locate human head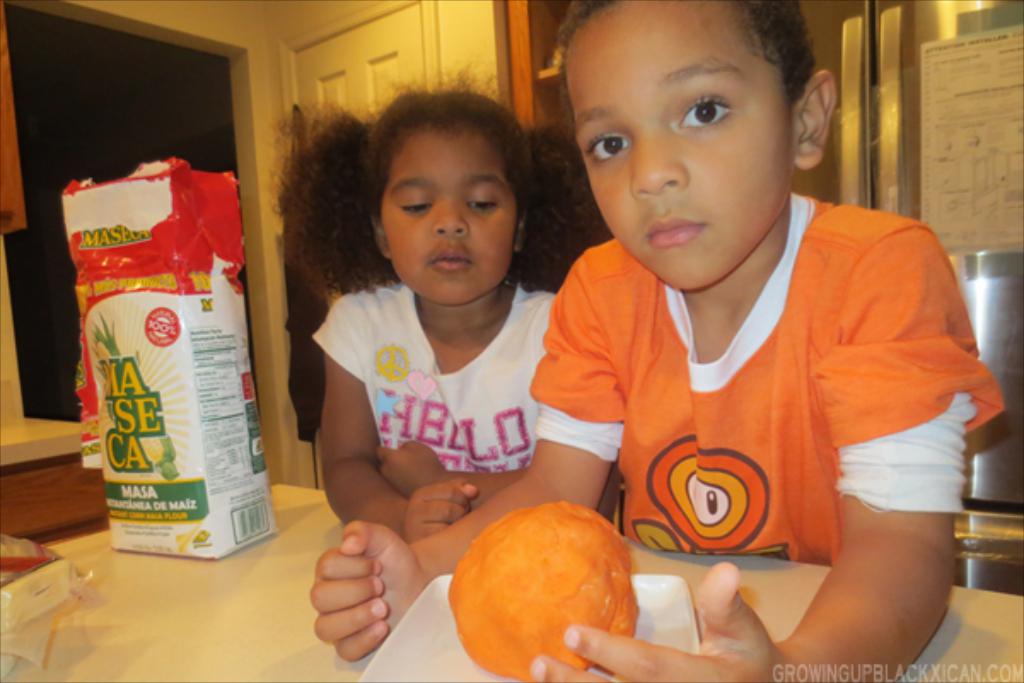
[558,0,836,292]
